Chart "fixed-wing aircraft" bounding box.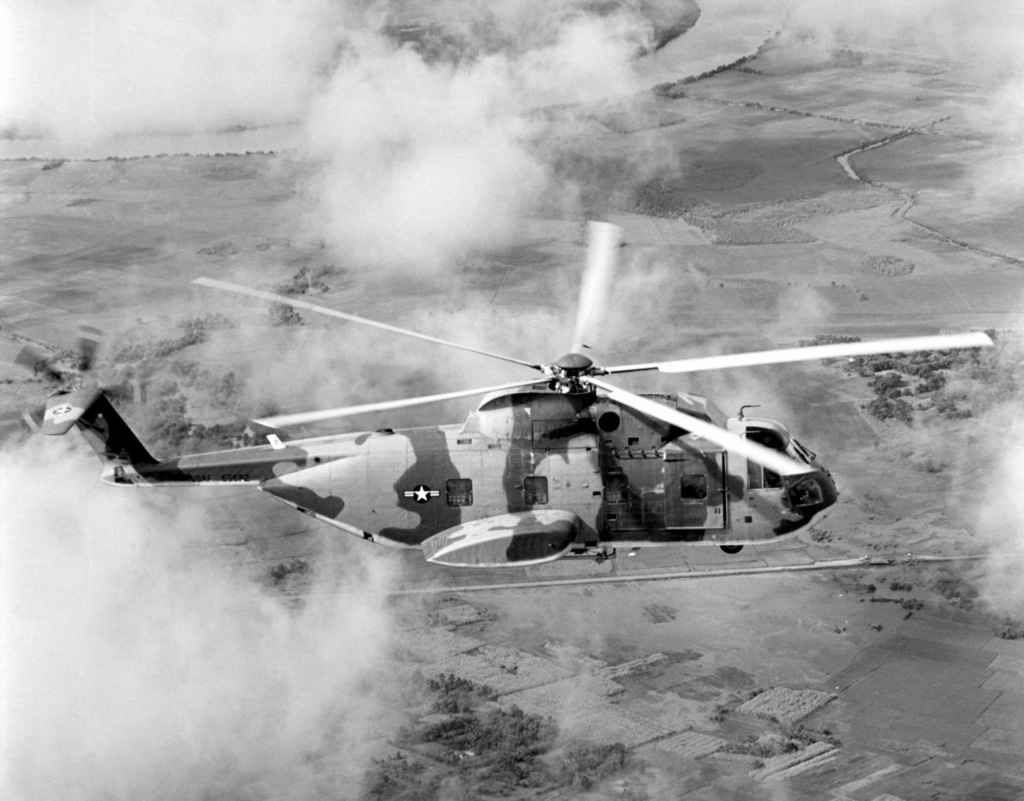
Charted: Rect(15, 218, 994, 570).
